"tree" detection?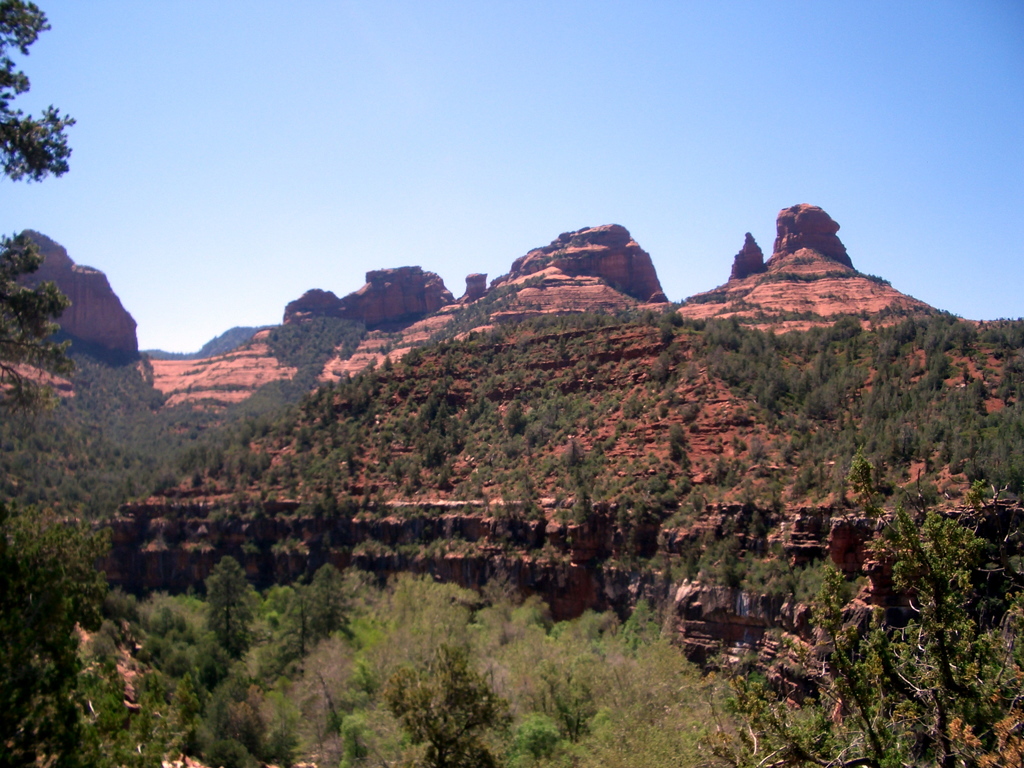
<region>272, 584, 305, 652</region>
